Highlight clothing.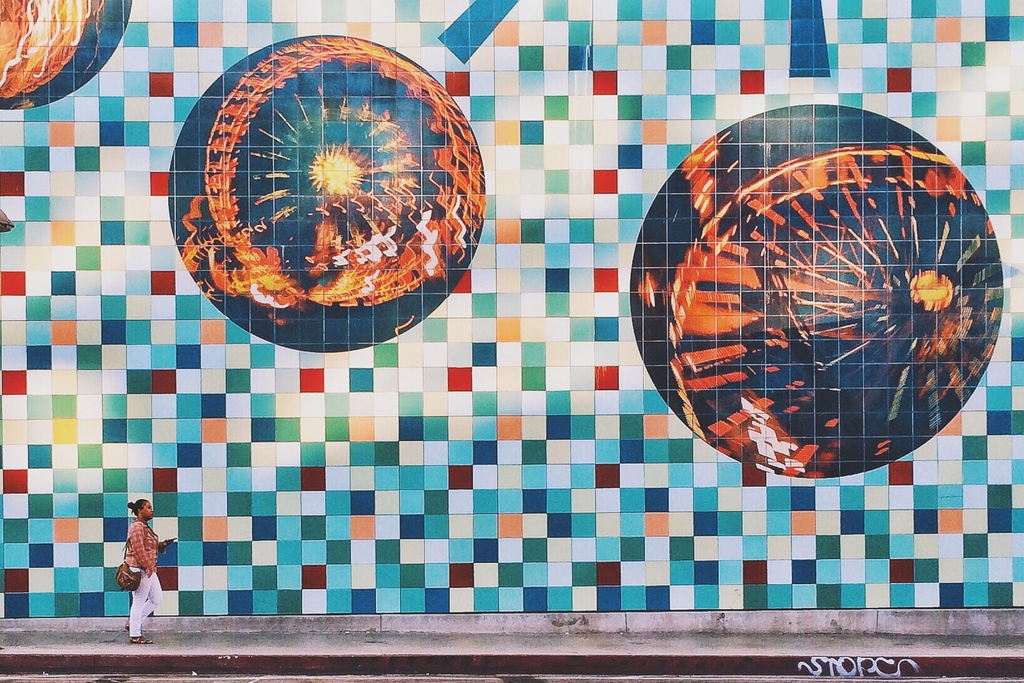
Highlighted region: {"x1": 122, "y1": 518, "x2": 163, "y2": 636}.
